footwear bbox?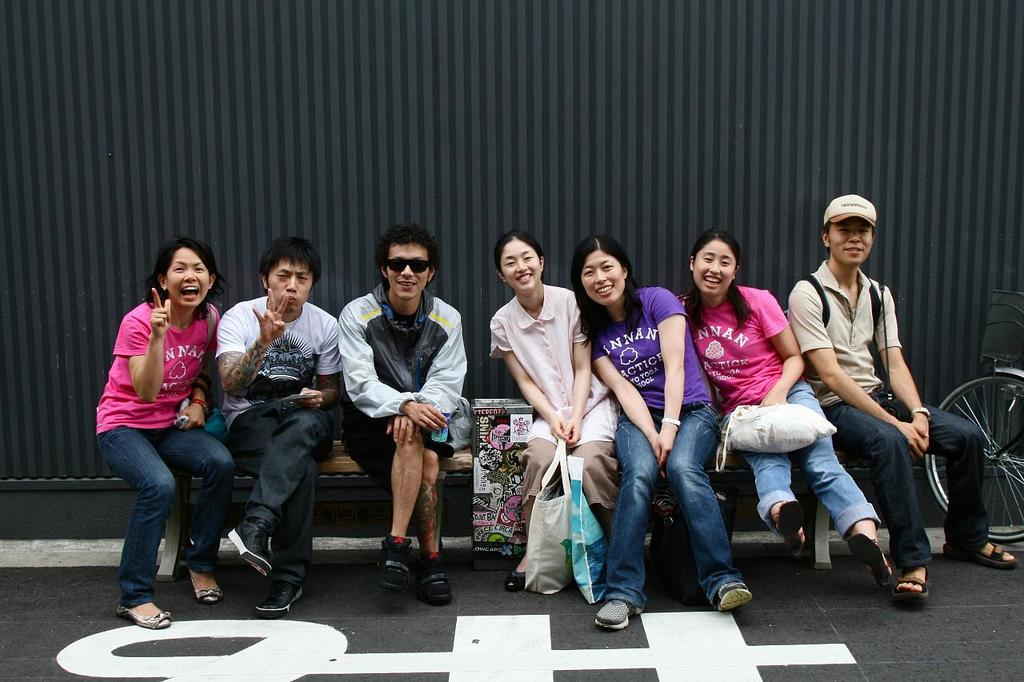
710, 572, 756, 612
